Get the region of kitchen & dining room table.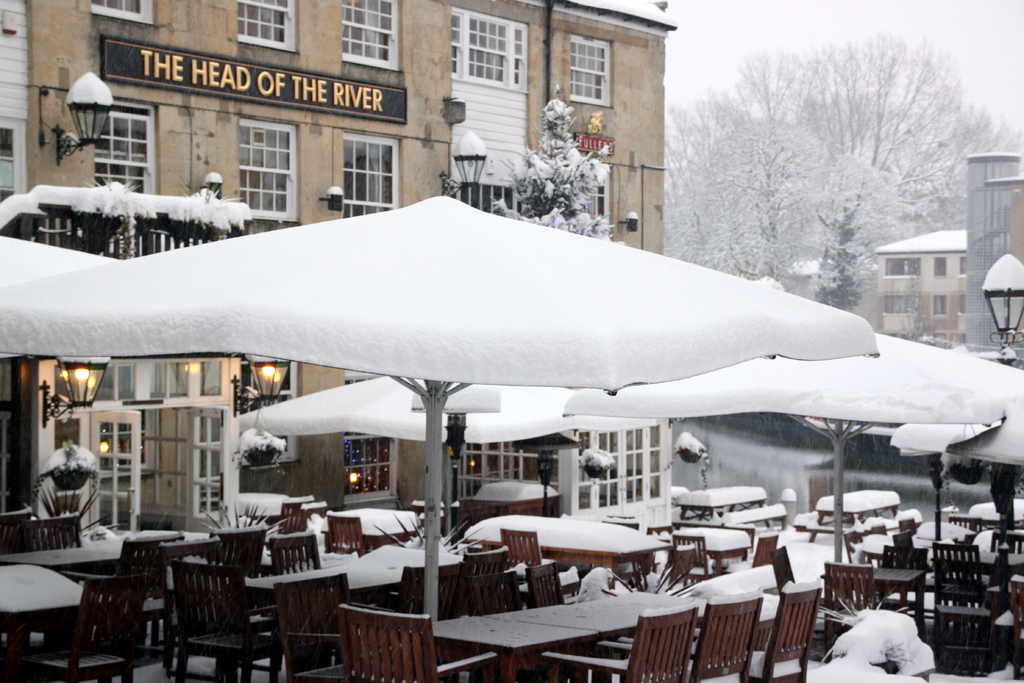
<box>0,511,179,647</box>.
